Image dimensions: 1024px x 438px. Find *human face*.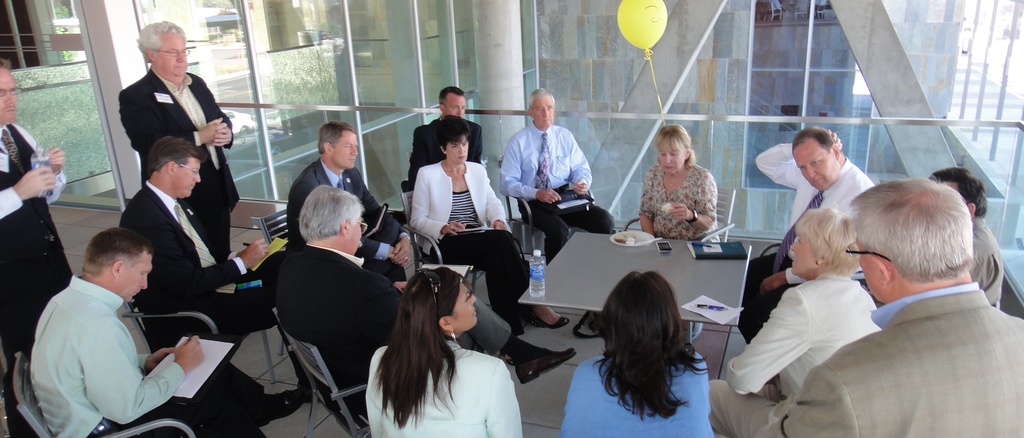
crop(0, 71, 18, 127).
